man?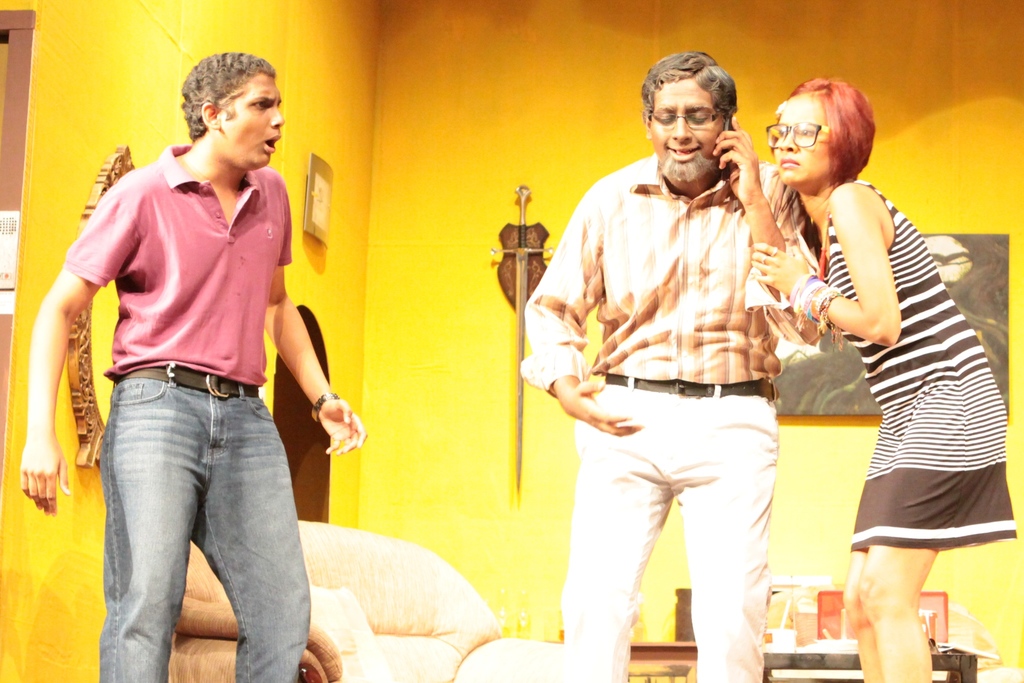
(15,45,365,682)
